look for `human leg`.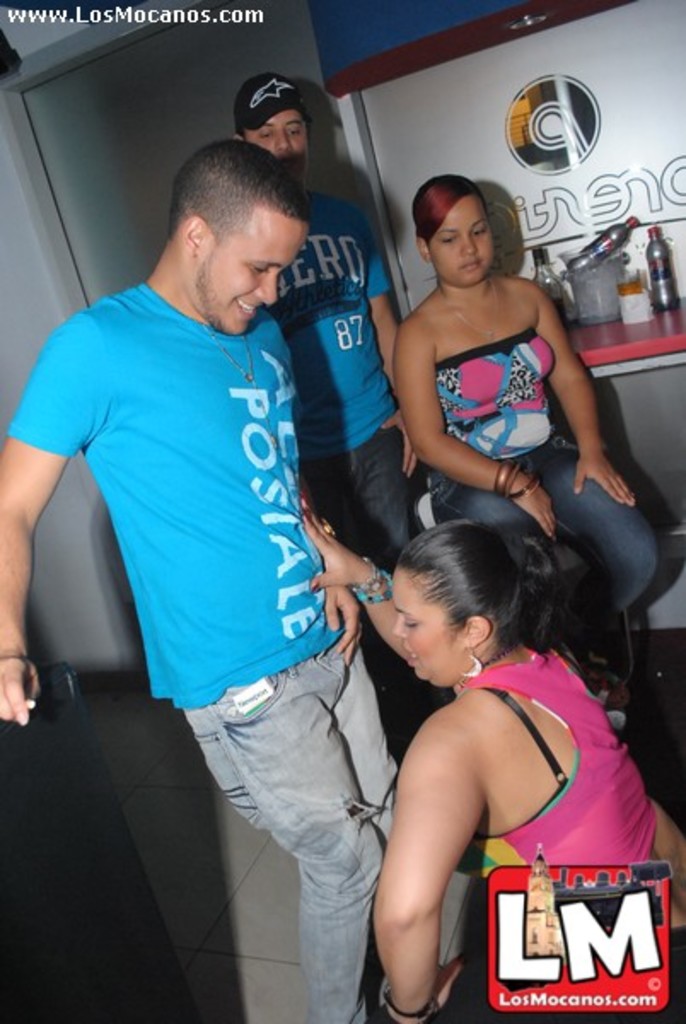
Found: x1=329 y1=642 x2=386 y2=847.
